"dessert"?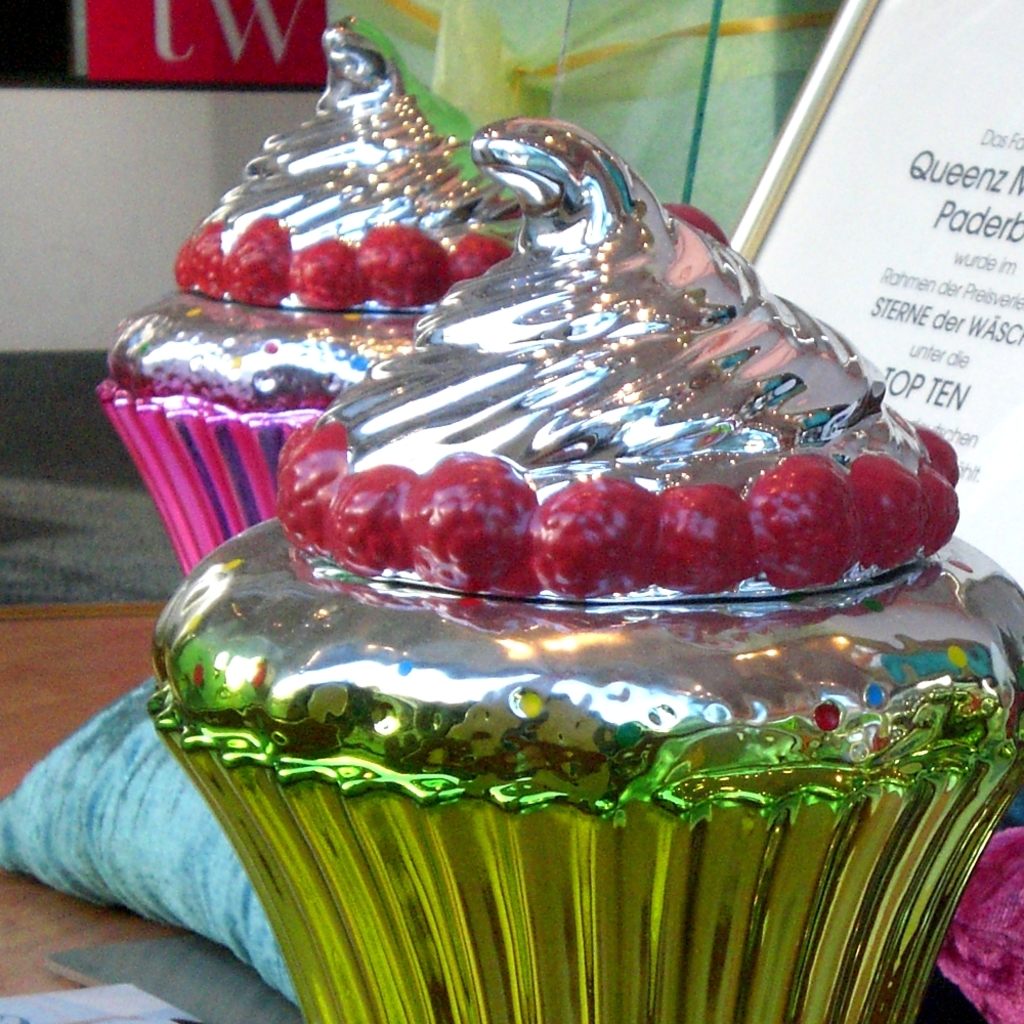
{"x1": 151, "y1": 118, "x2": 1023, "y2": 1020}
